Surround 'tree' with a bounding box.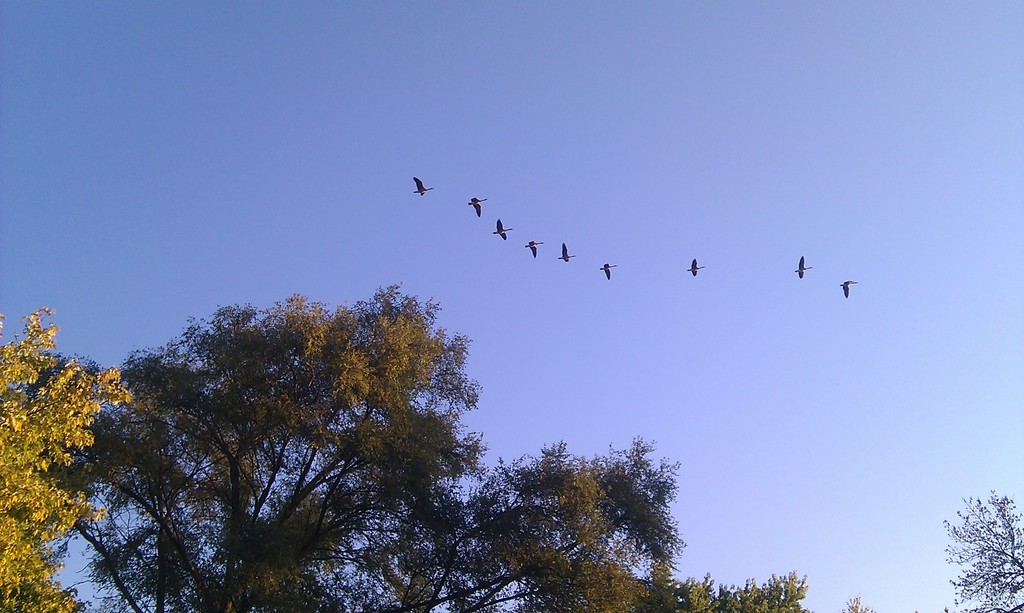
<box>45,285,493,612</box>.
